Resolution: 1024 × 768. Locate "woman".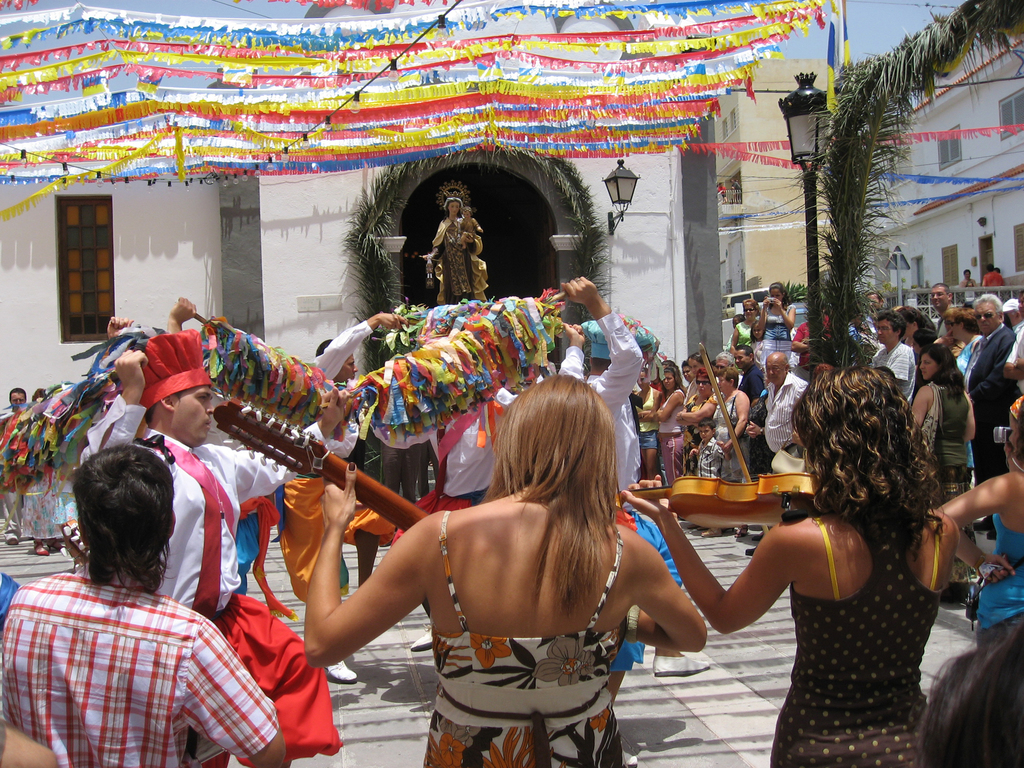
911, 343, 976, 596.
